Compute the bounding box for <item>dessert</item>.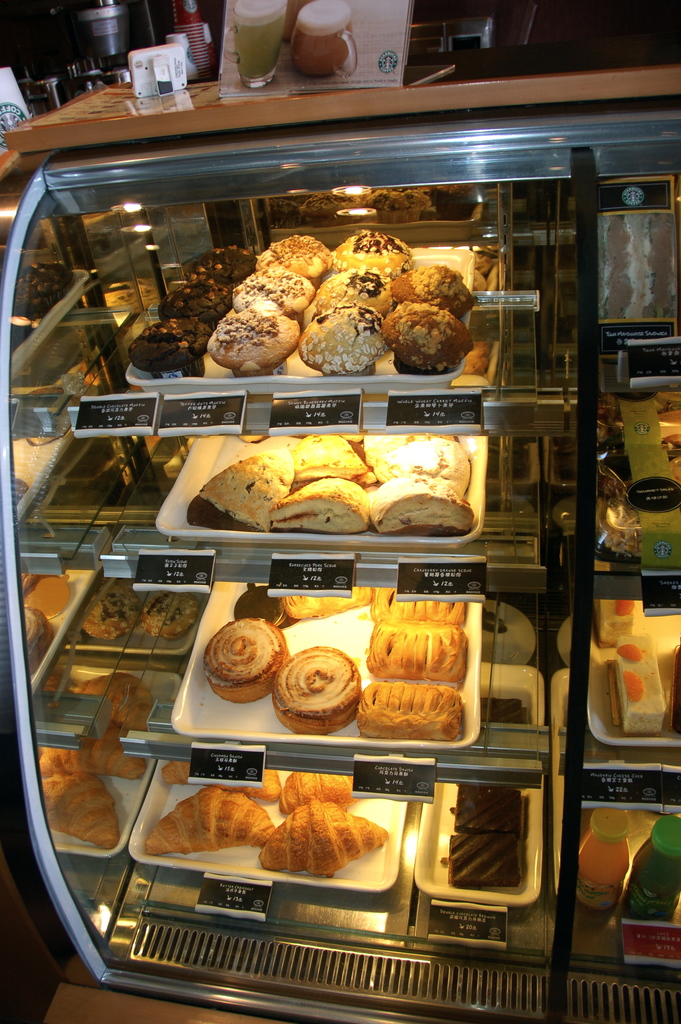
(x1=275, y1=774, x2=357, y2=811).
